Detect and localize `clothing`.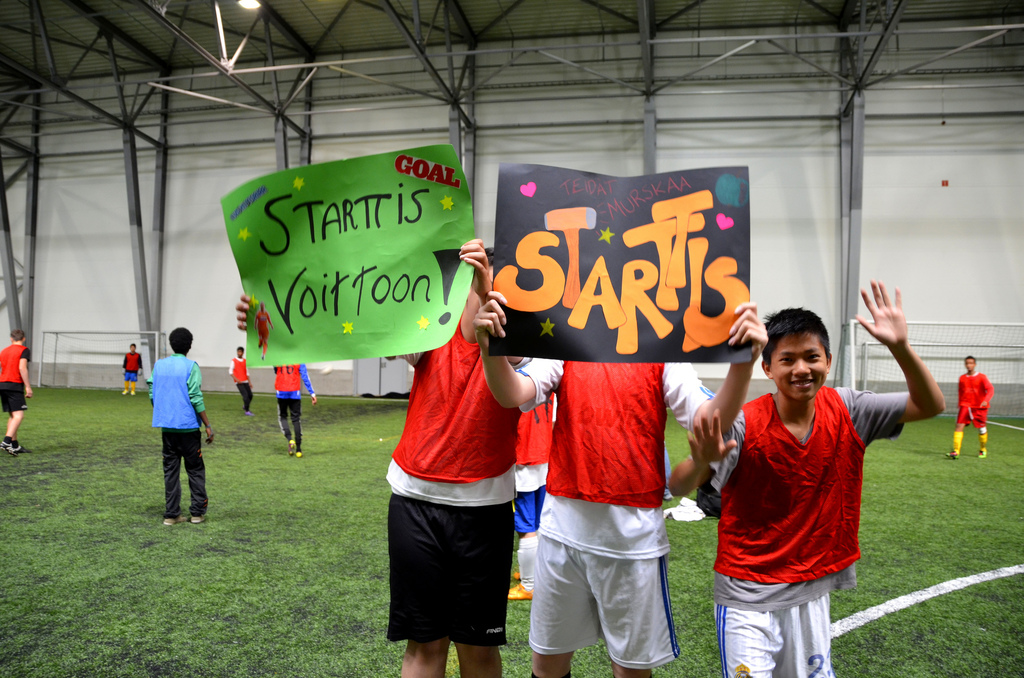
Localized at crop(371, 252, 535, 643).
